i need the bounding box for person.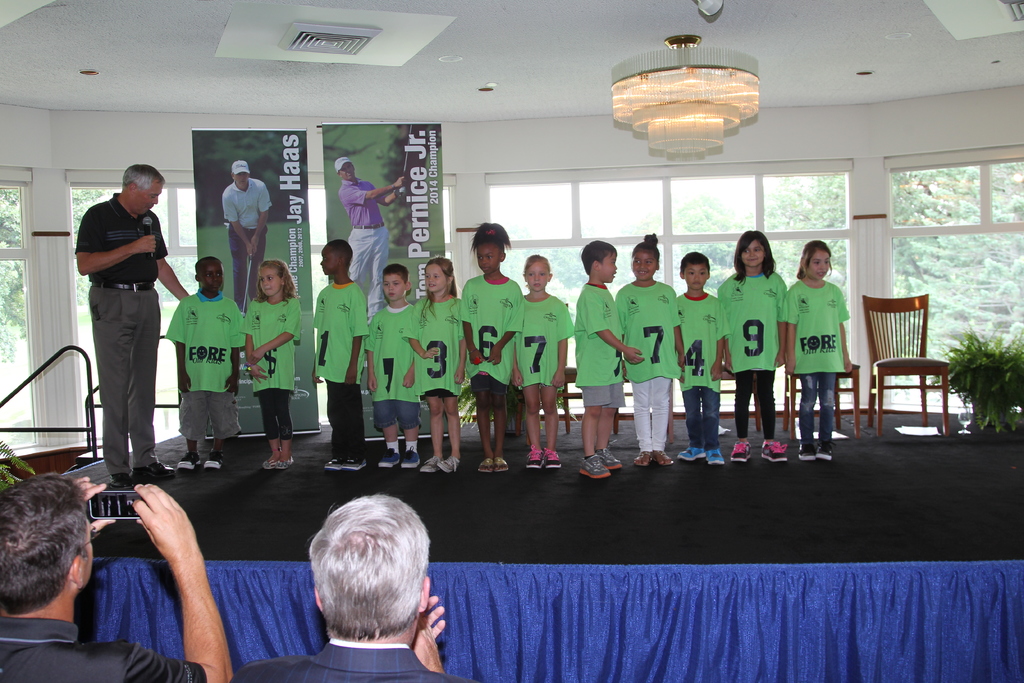
Here it is: select_region(615, 232, 683, 466).
